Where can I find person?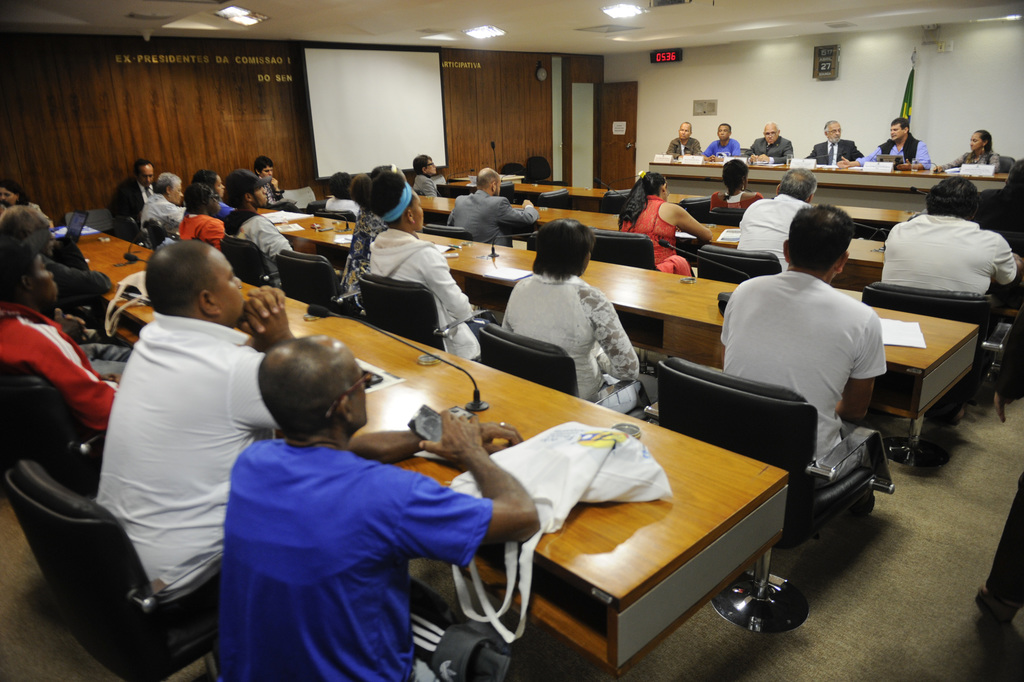
You can find it at pyautogui.locateOnScreen(713, 204, 895, 464).
